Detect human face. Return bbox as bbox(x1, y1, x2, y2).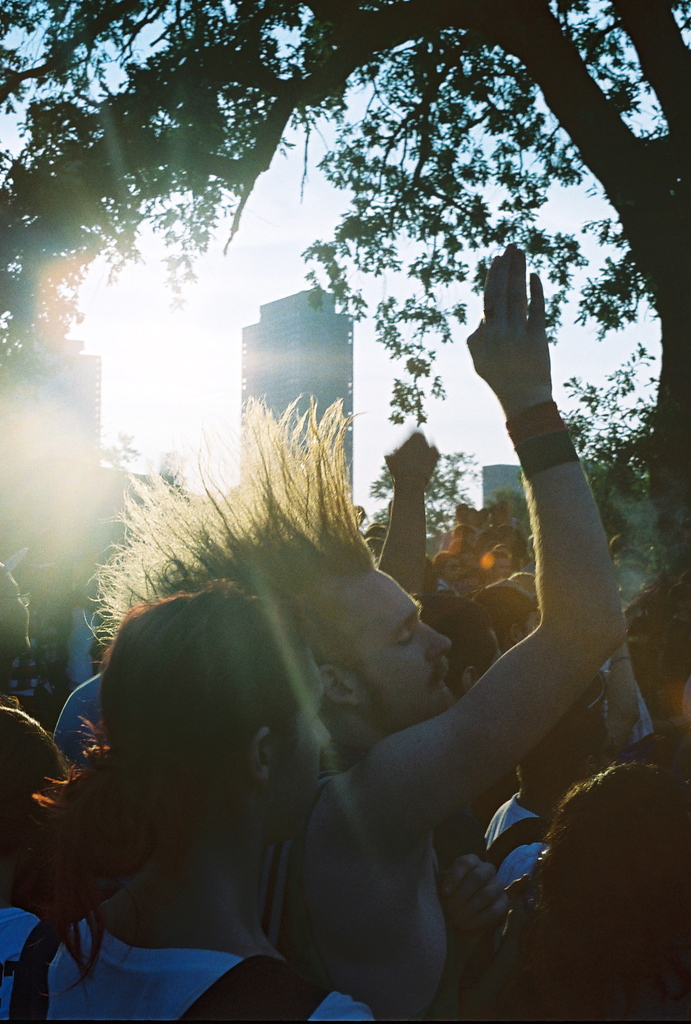
bbox(461, 544, 475, 567).
